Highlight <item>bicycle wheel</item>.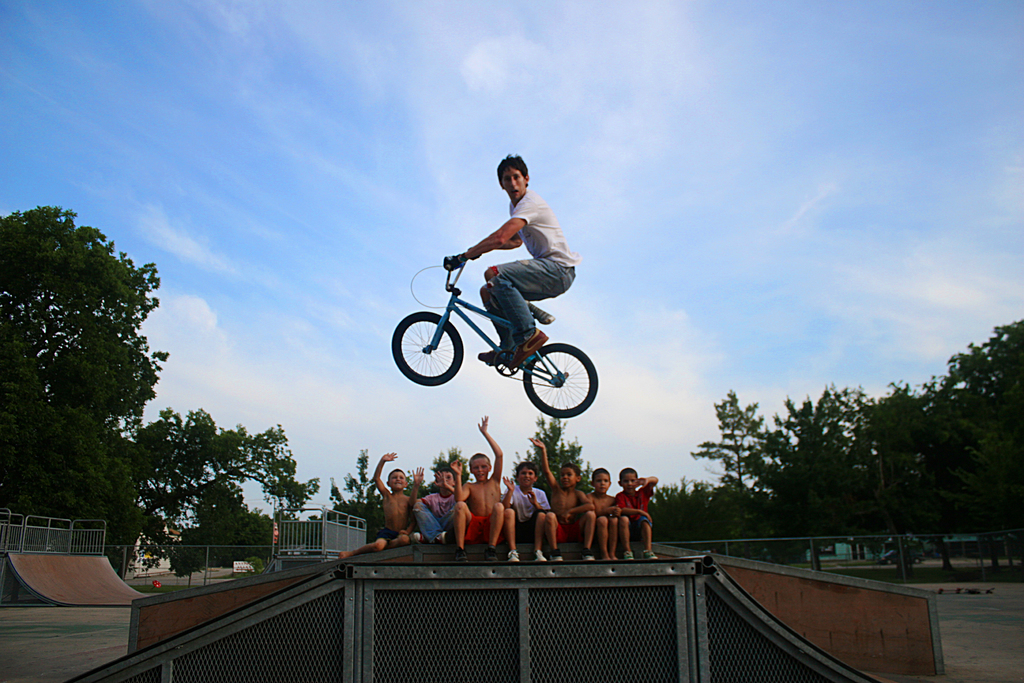
Highlighted region: {"left": 389, "top": 313, "right": 464, "bottom": 389}.
